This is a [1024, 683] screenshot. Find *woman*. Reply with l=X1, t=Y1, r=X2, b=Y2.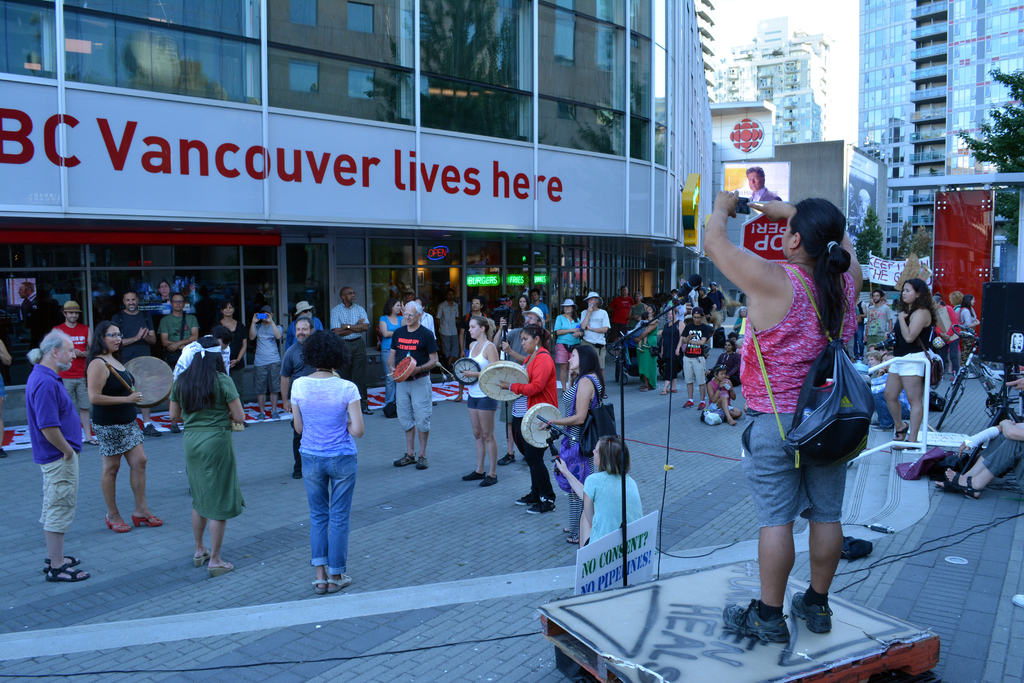
l=170, t=336, r=246, b=578.
